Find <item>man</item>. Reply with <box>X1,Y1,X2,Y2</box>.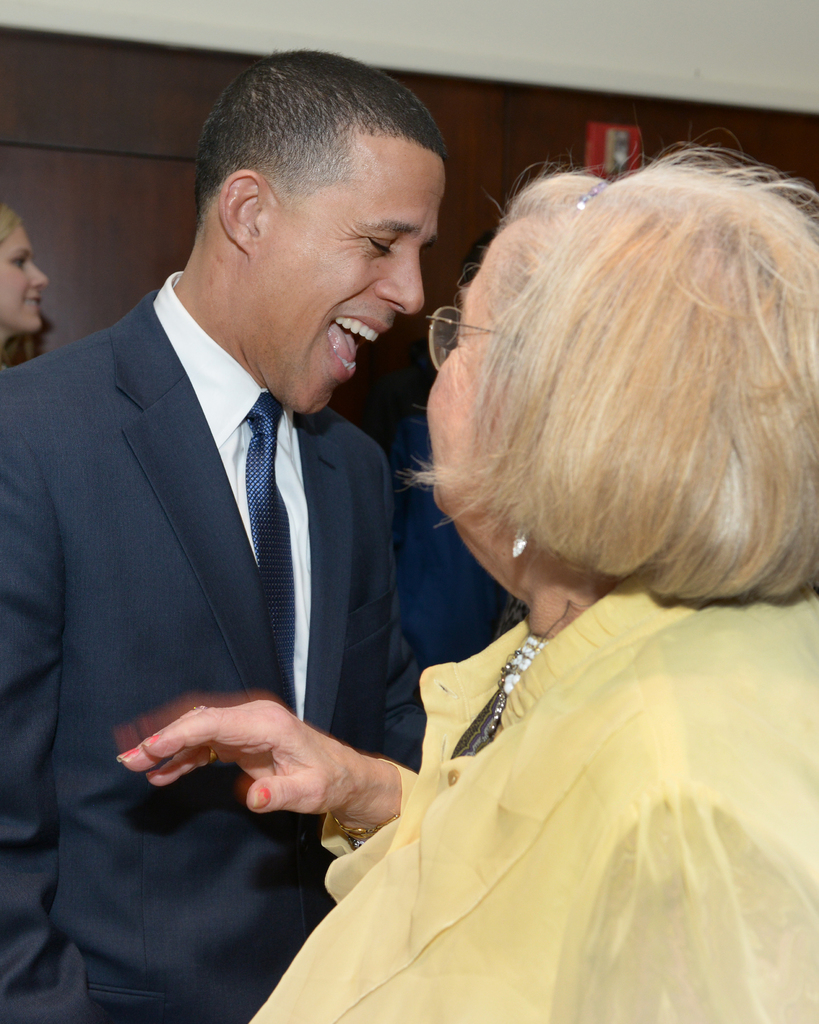
<box>20,57,453,1023</box>.
